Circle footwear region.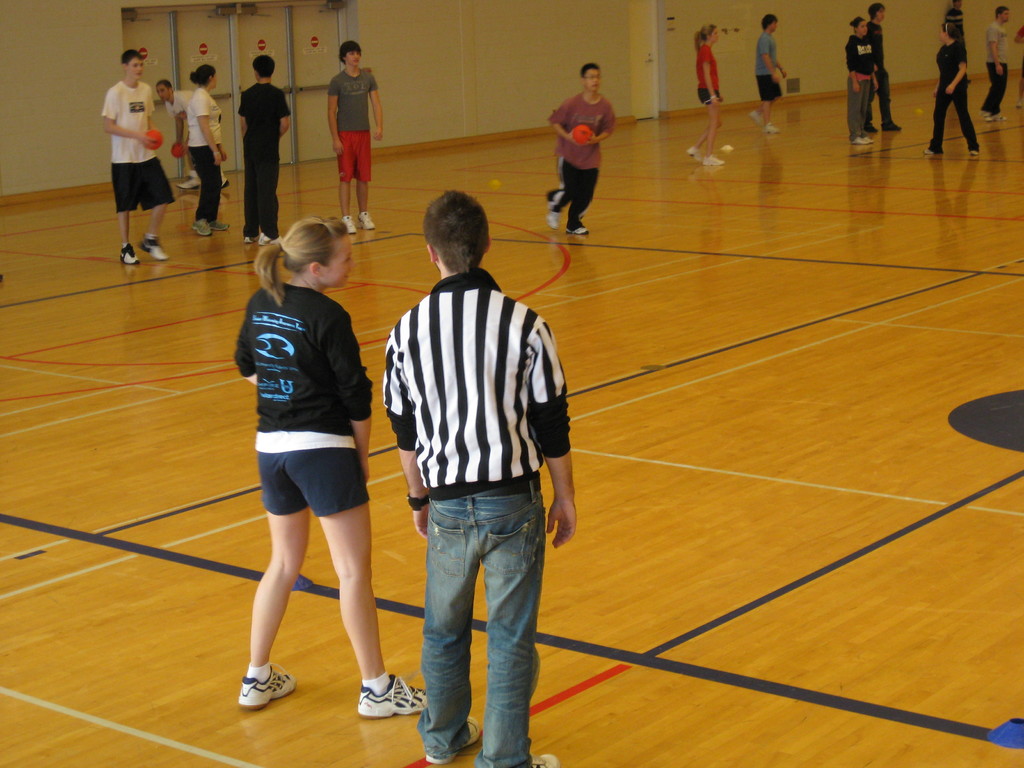
Region: {"left": 763, "top": 122, "right": 783, "bottom": 135}.
